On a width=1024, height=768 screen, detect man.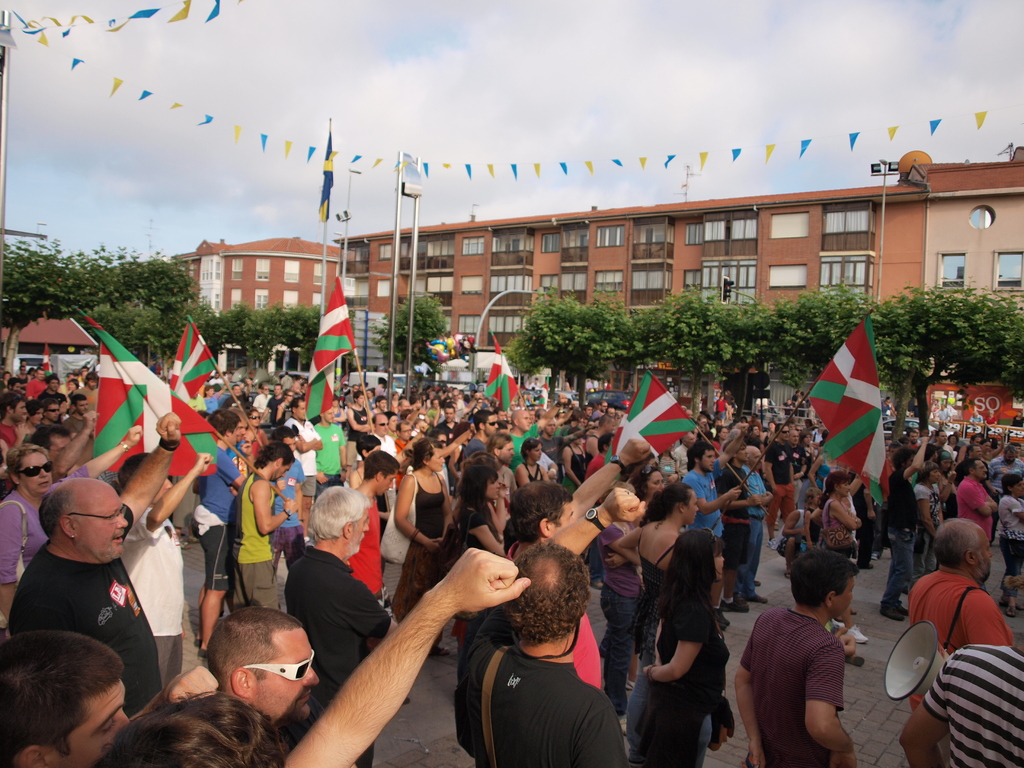
(x1=584, y1=406, x2=617, y2=467).
